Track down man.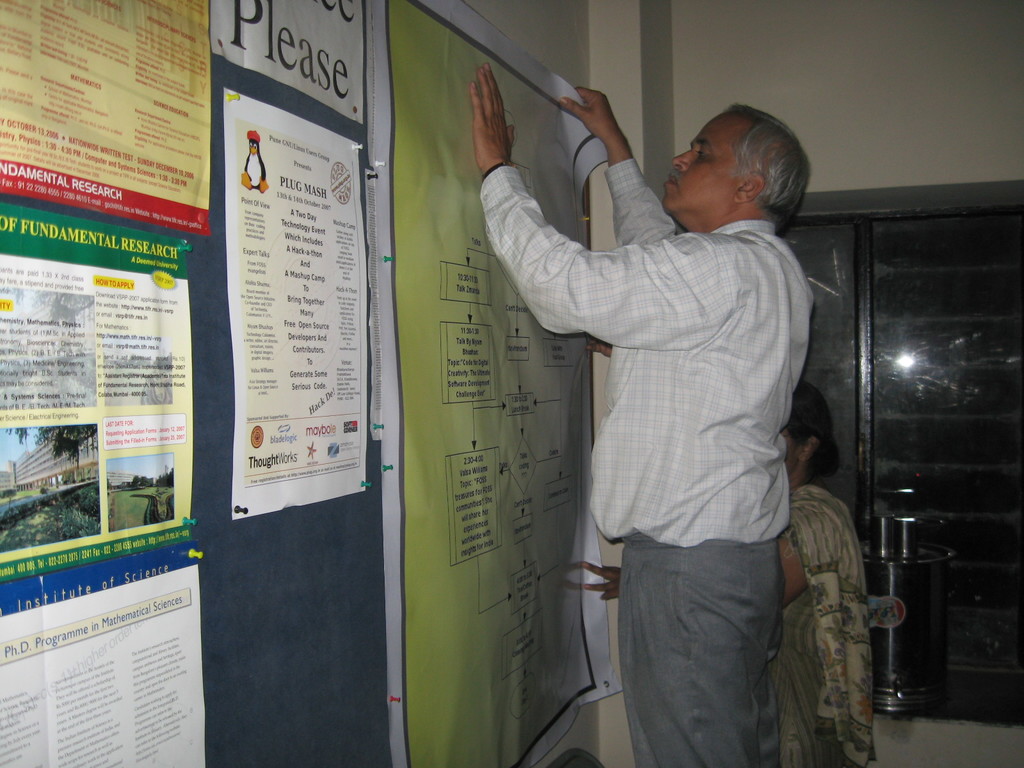
Tracked to (484,73,877,749).
